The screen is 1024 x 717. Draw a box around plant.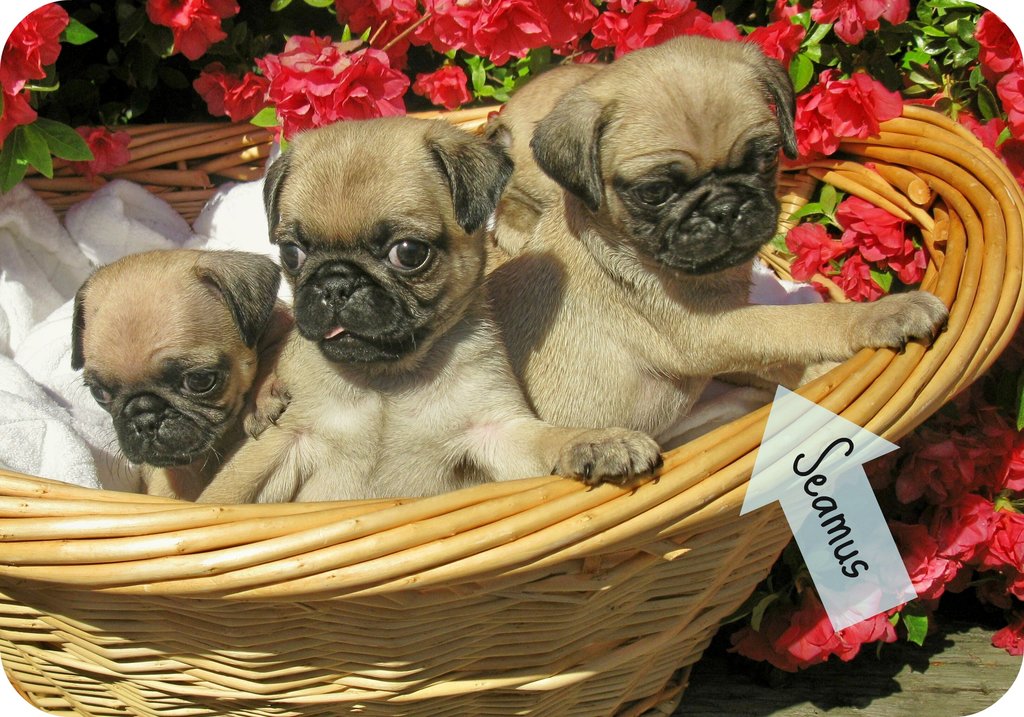
(left=0, top=0, right=1023, bottom=672).
